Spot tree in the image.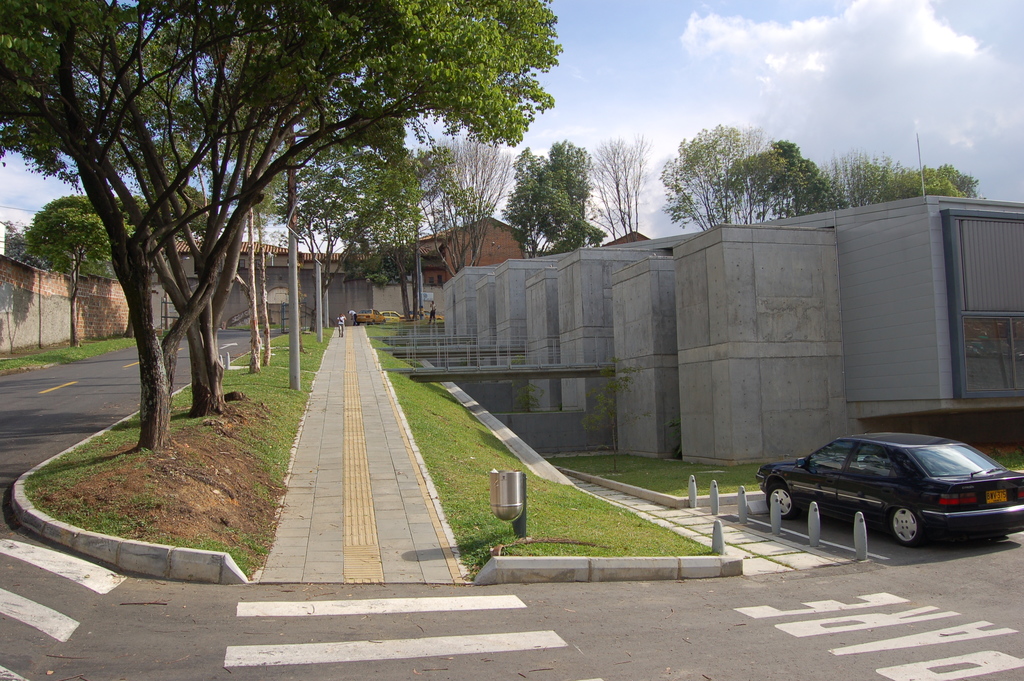
tree found at {"left": 423, "top": 135, "right": 512, "bottom": 277}.
